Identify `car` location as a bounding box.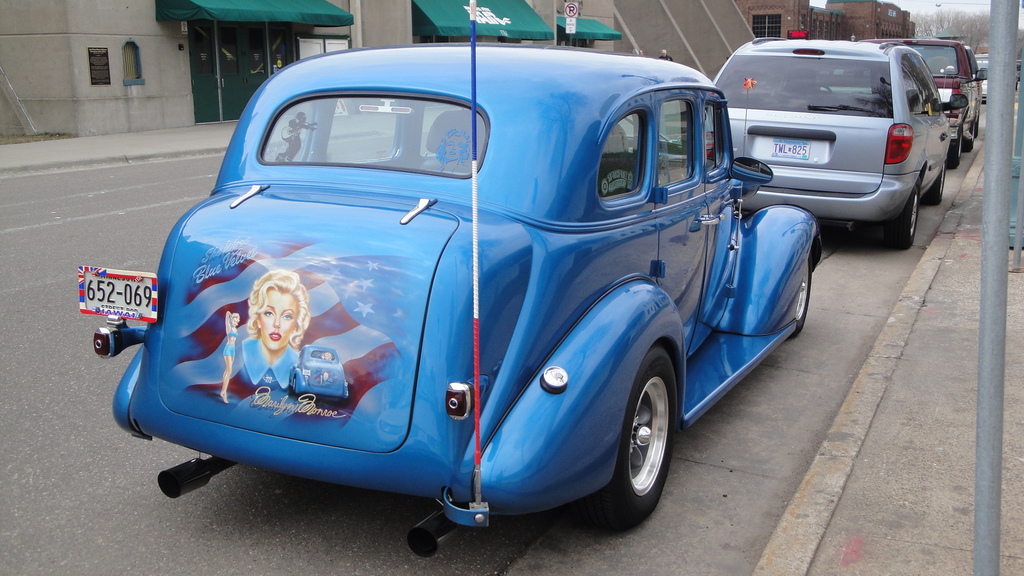
[x1=75, y1=0, x2=829, y2=561].
